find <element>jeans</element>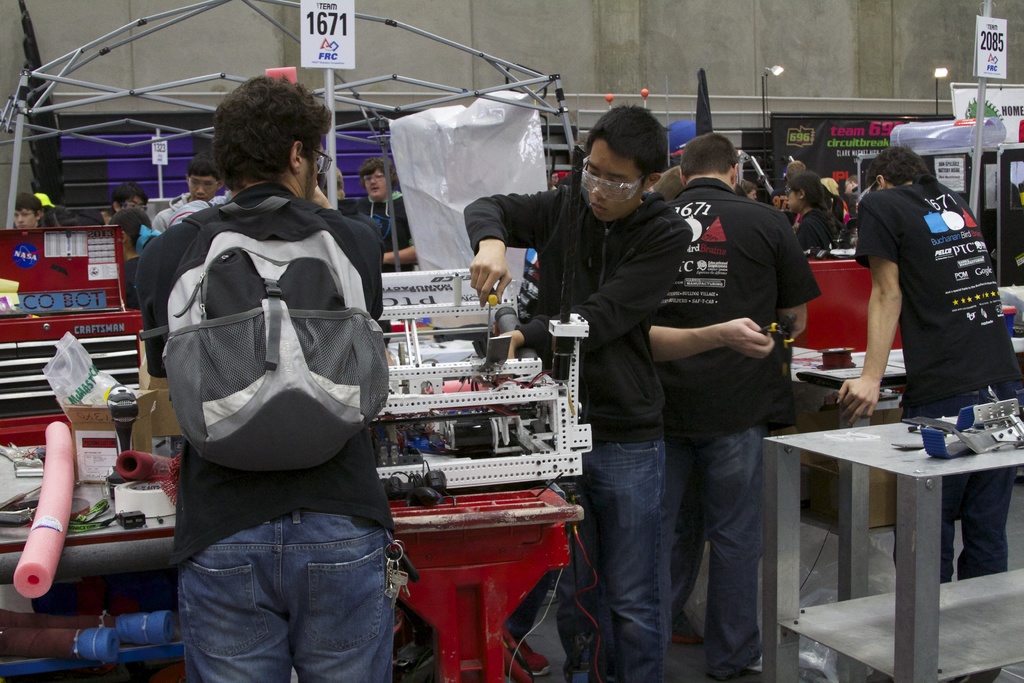
select_region(670, 433, 761, 680)
